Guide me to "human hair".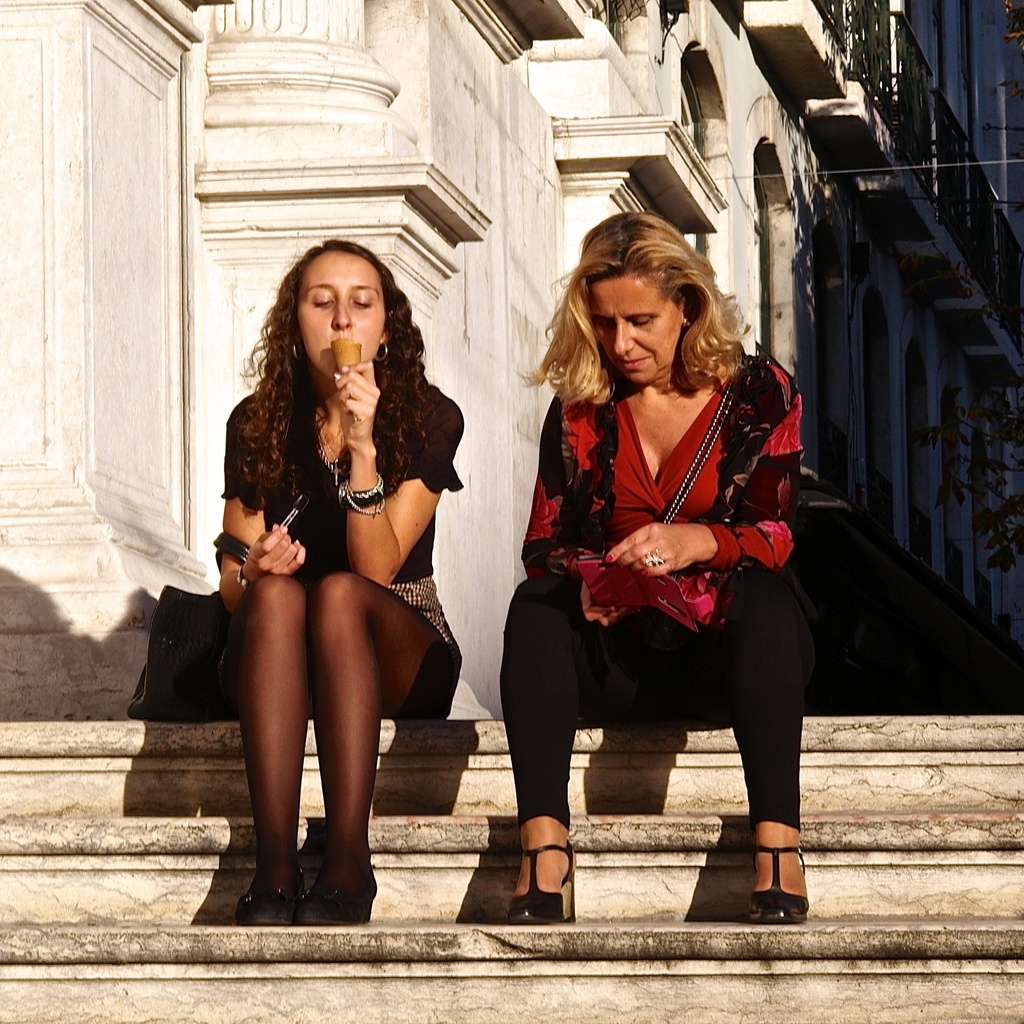
Guidance: <region>535, 198, 721, 444</region>.
